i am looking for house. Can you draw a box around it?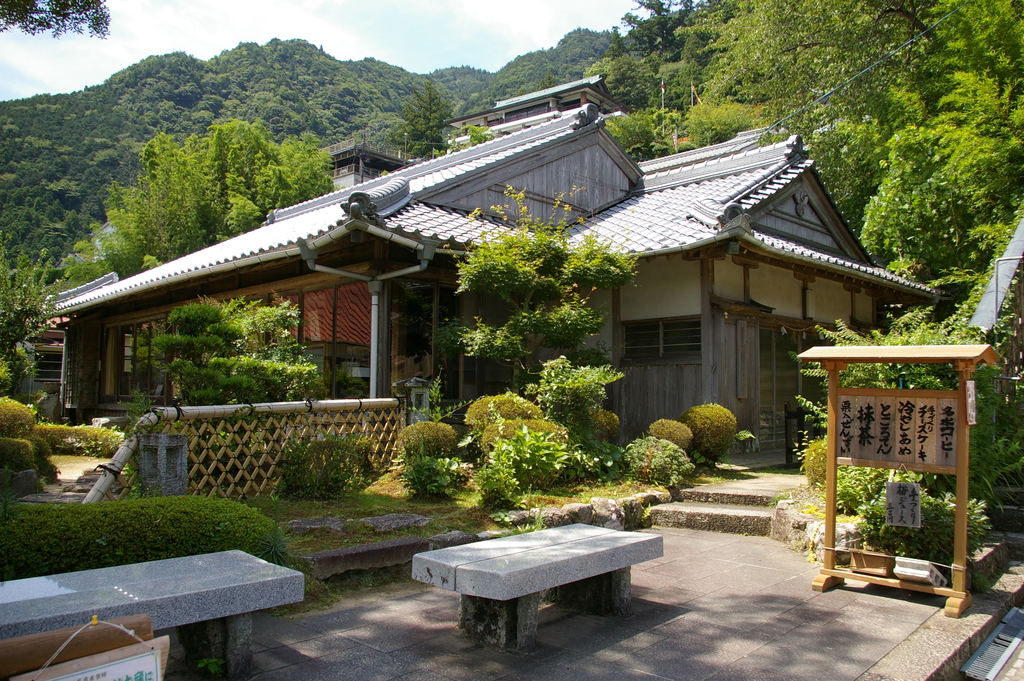
Sure, the bounding box is select_region(44, 97, 943, 461).
